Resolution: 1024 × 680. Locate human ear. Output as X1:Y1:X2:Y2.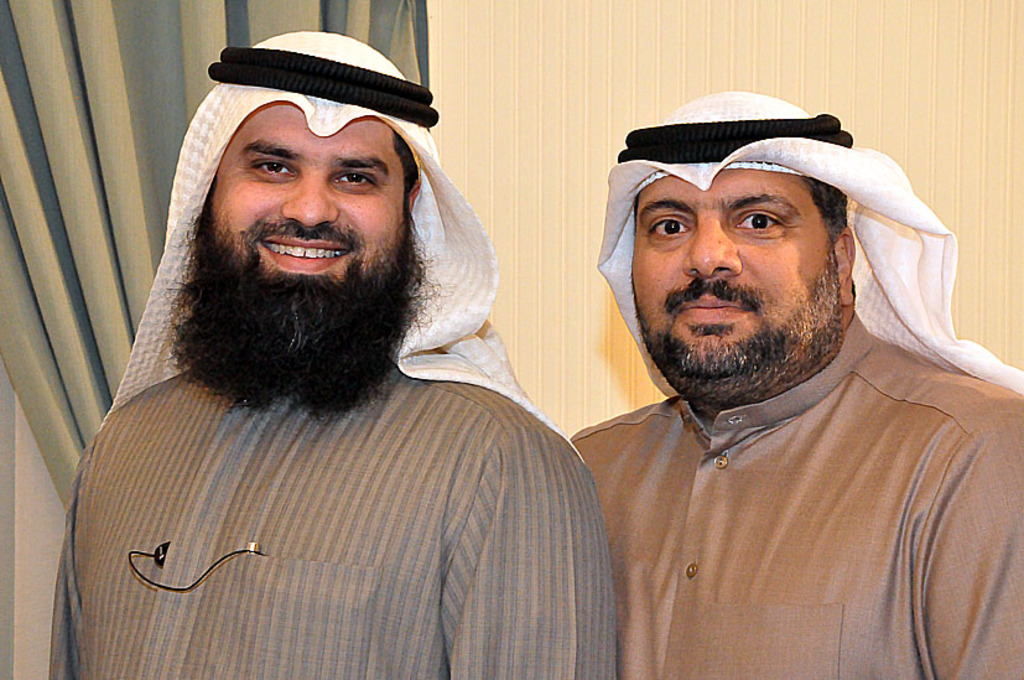
406:183:421:214.
